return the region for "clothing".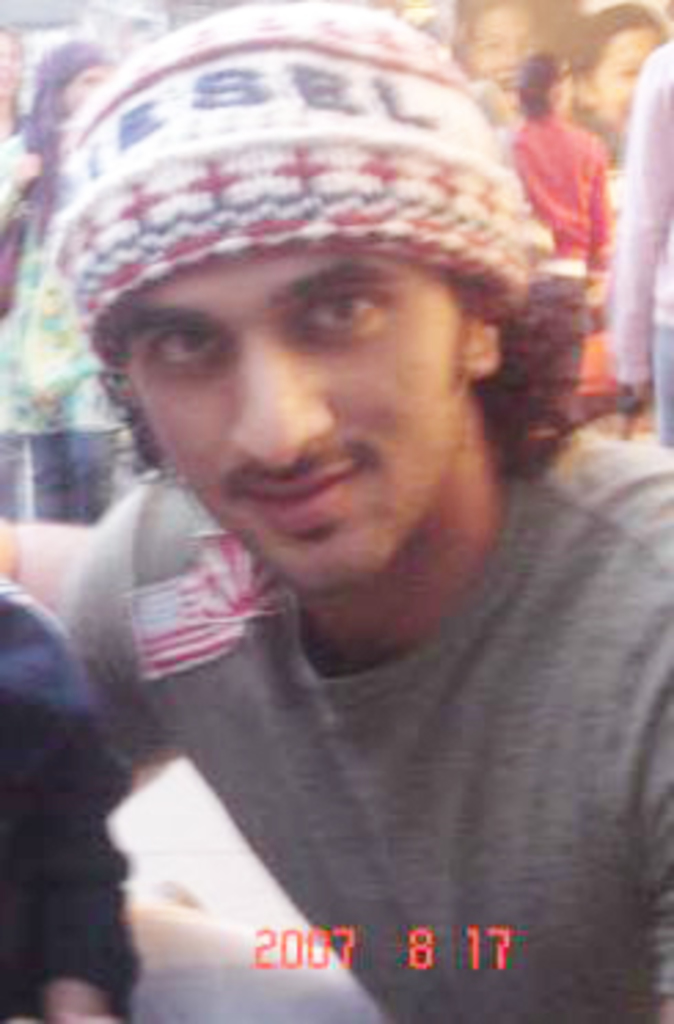
[41, 306, 638, 1013].
